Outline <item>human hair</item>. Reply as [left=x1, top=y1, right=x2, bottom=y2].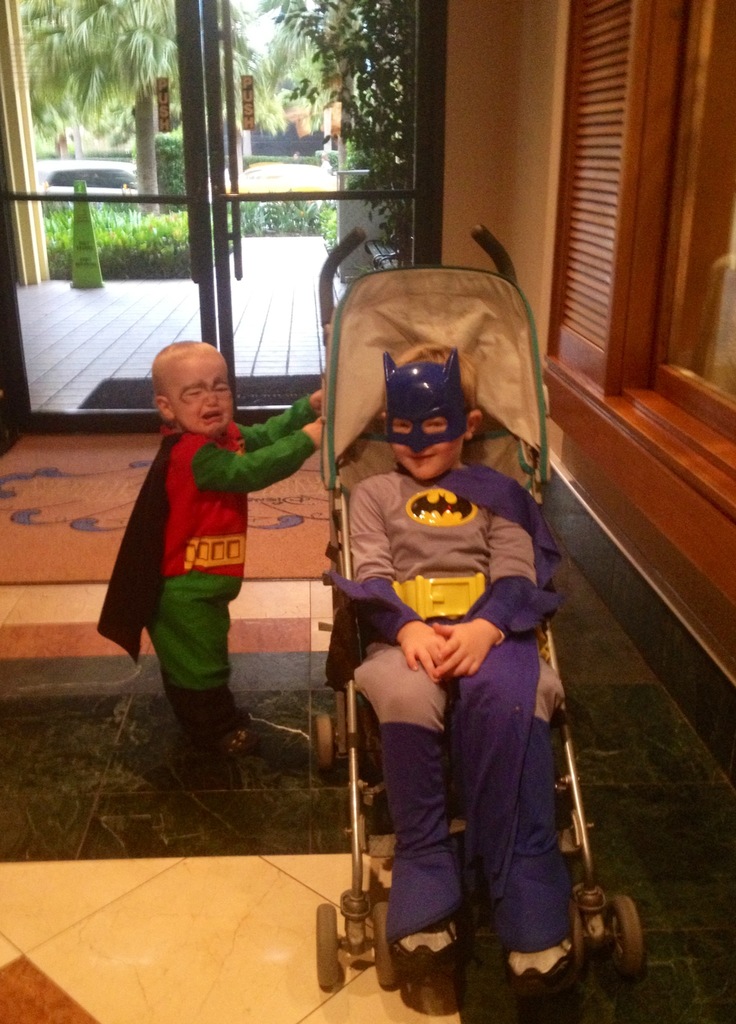
[left=151, top=338, right=222, bottom=412].
